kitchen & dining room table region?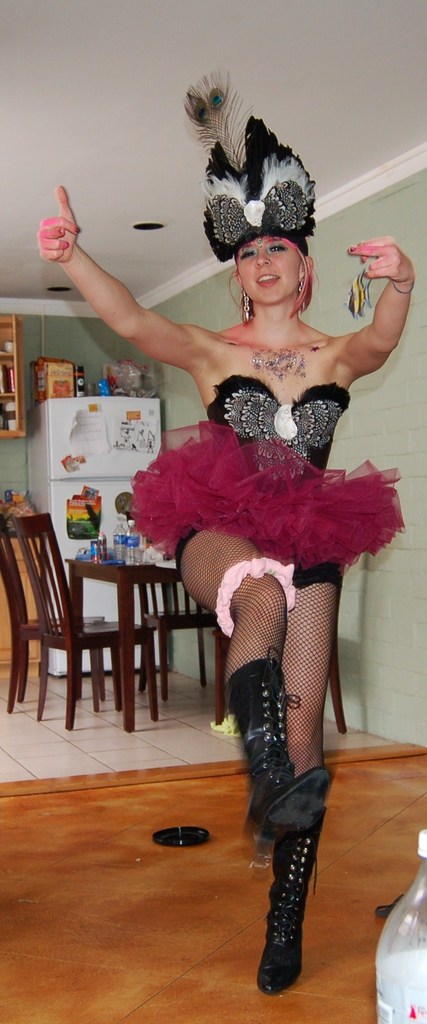
bbox(15, 543, 205, 714)
